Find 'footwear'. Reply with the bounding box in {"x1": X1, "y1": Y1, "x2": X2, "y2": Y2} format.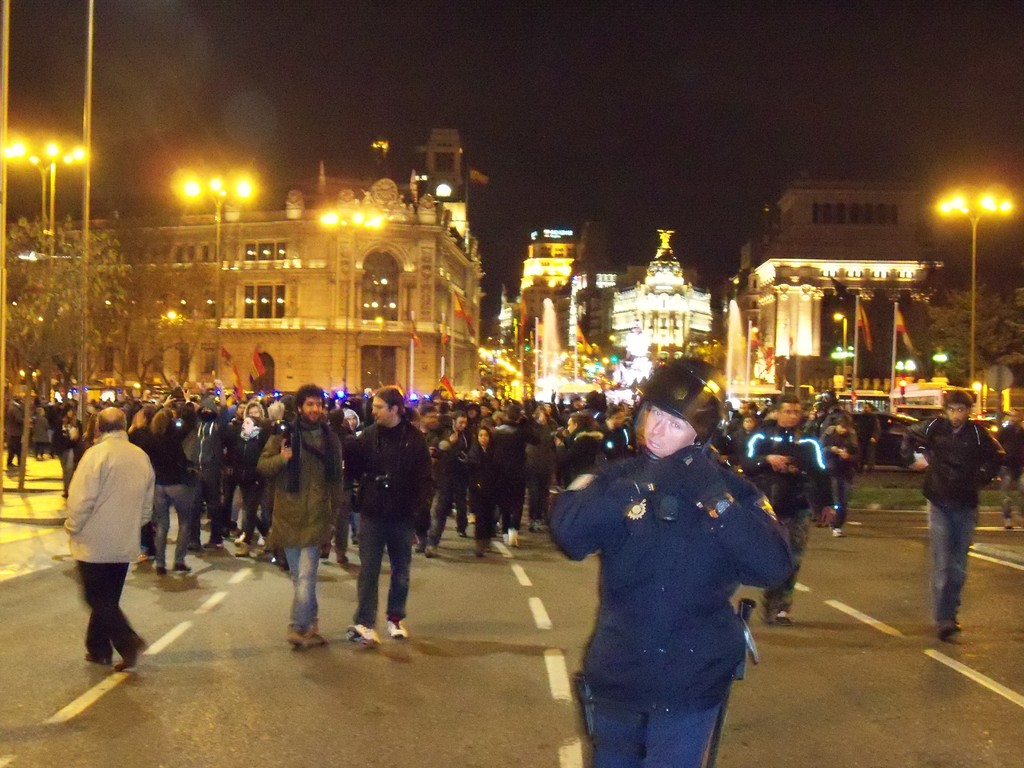
{"x1": 132, "y1": 550, "x2": 156, "y2": 564}.
